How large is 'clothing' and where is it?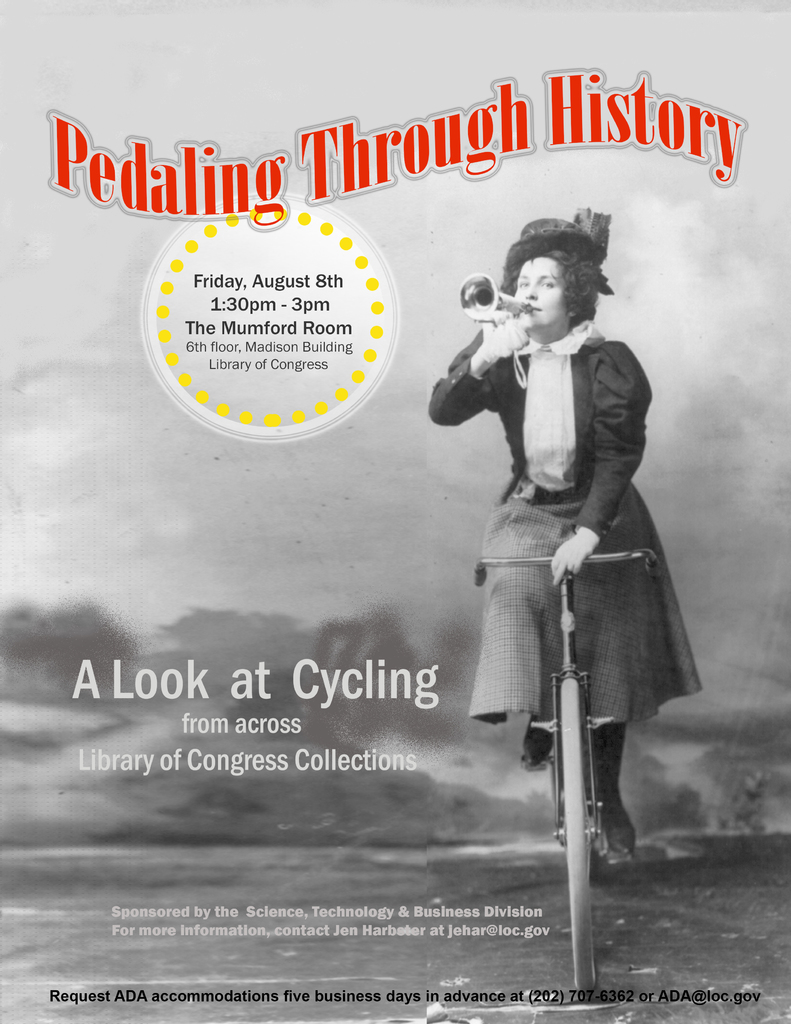
Bounding box: bbox=[426, 323, 703, 802].
